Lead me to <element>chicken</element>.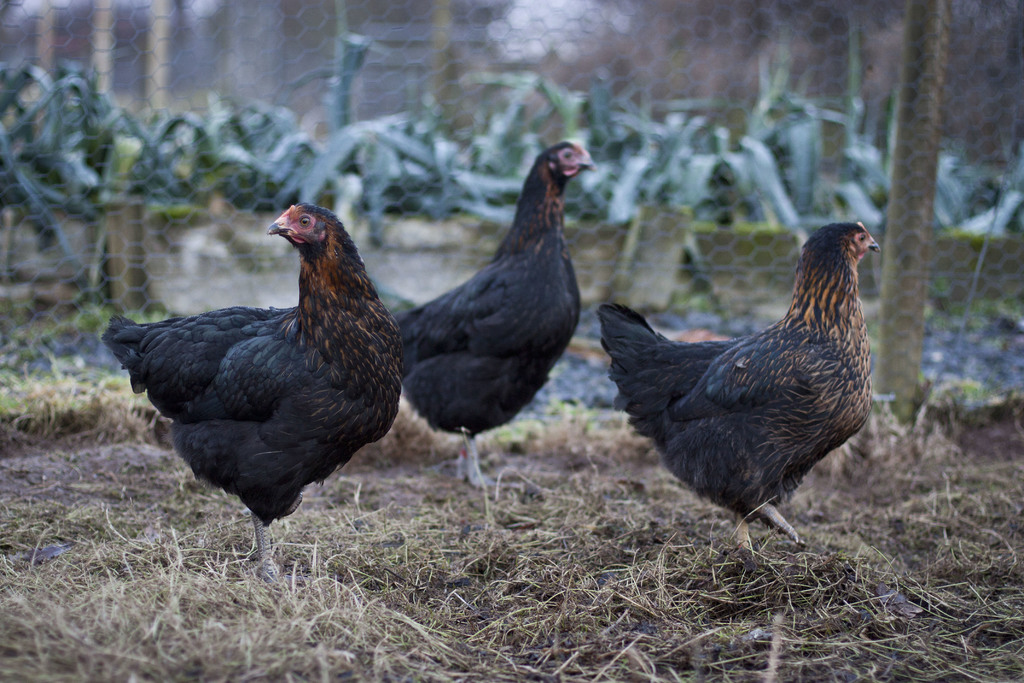
Lead to x1=600 y1=223 x2=879 y2=546.
